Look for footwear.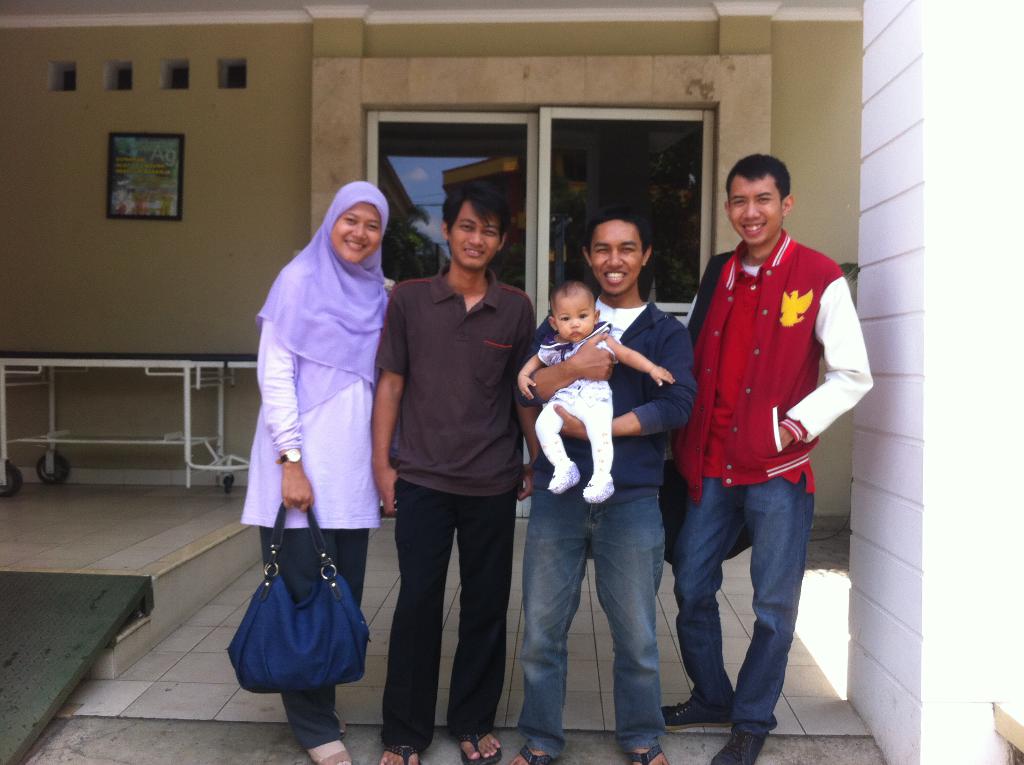
Found: (710,727,773,764).
